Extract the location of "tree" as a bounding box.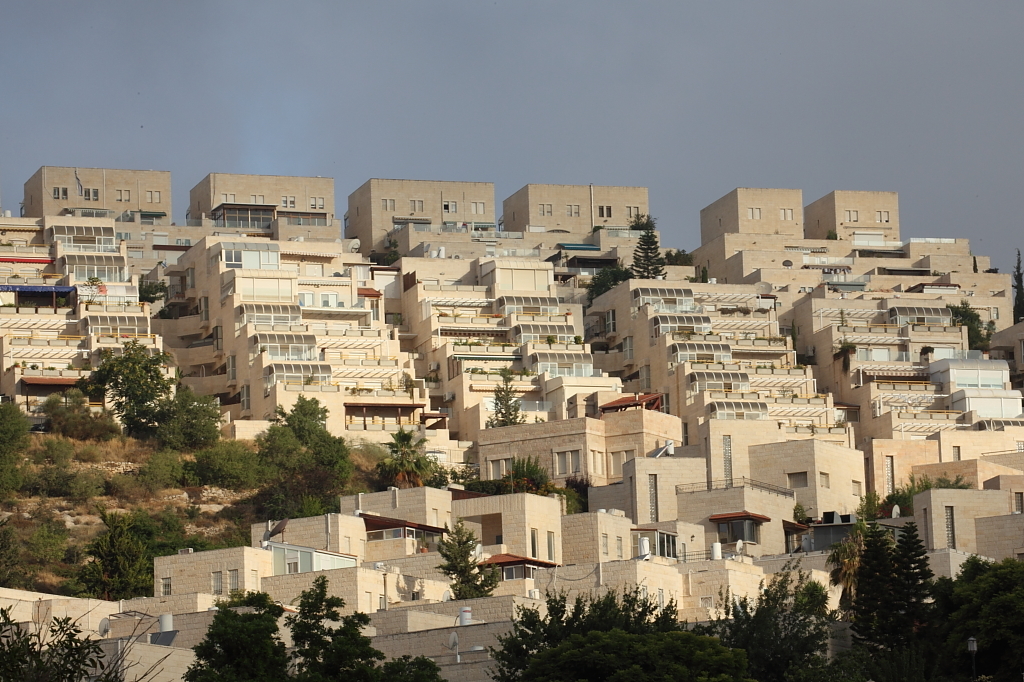
BBox(666, 246, 691, 265).
